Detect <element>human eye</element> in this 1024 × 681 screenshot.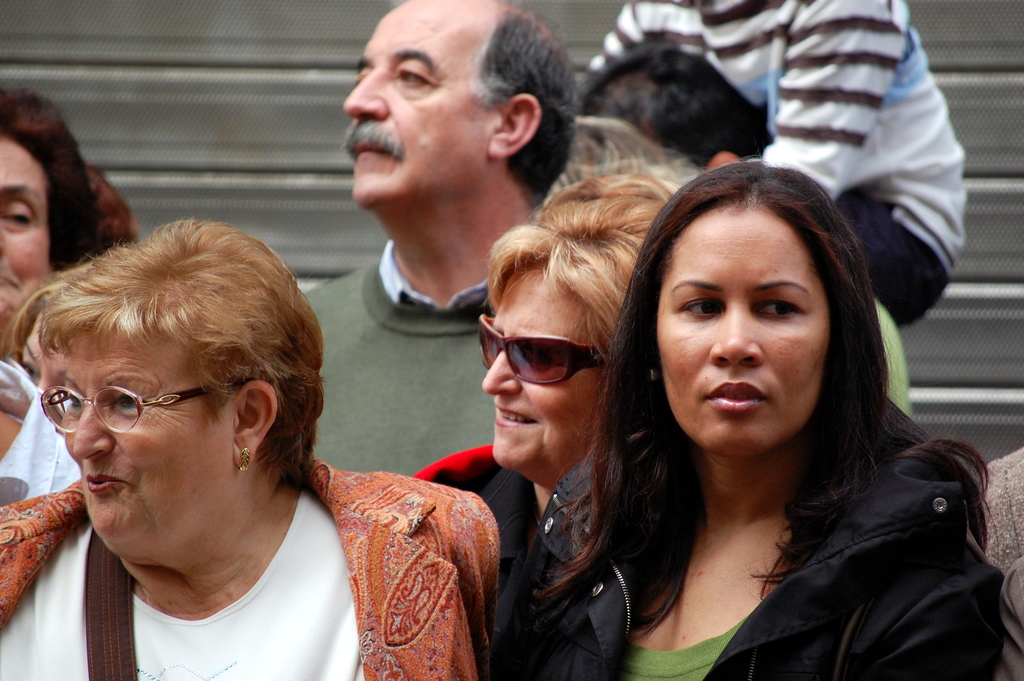
Detection: detection(110, 387, 148, 416).
